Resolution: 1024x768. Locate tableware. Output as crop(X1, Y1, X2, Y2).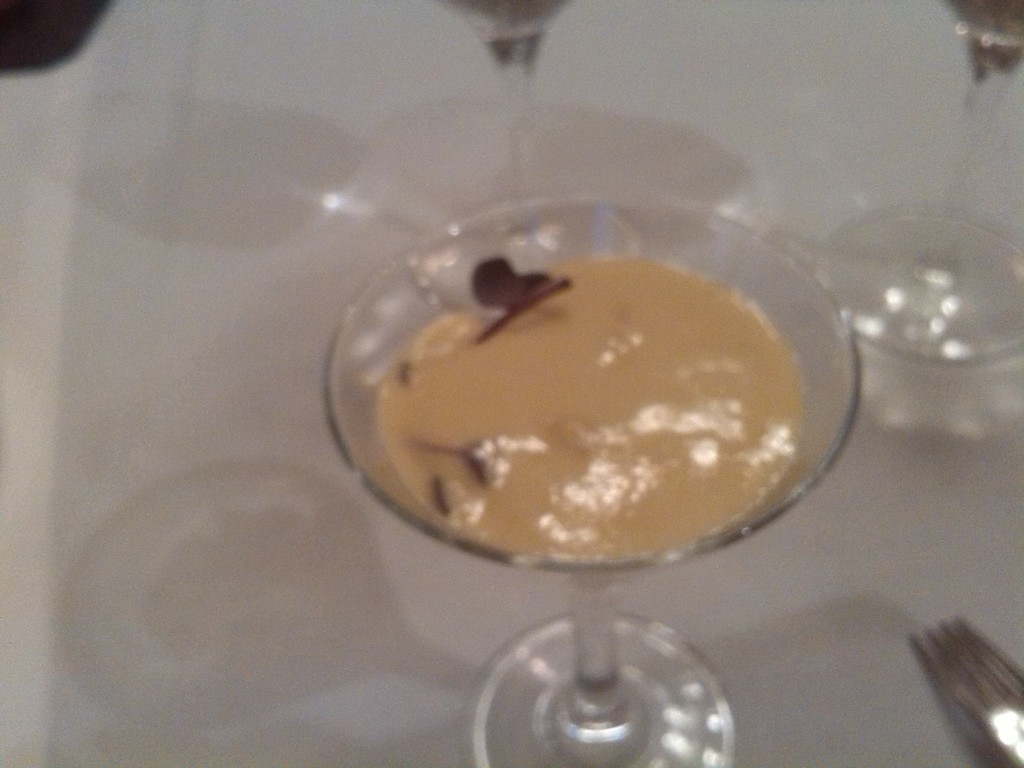
crop(816, 0, 1023, 366).
